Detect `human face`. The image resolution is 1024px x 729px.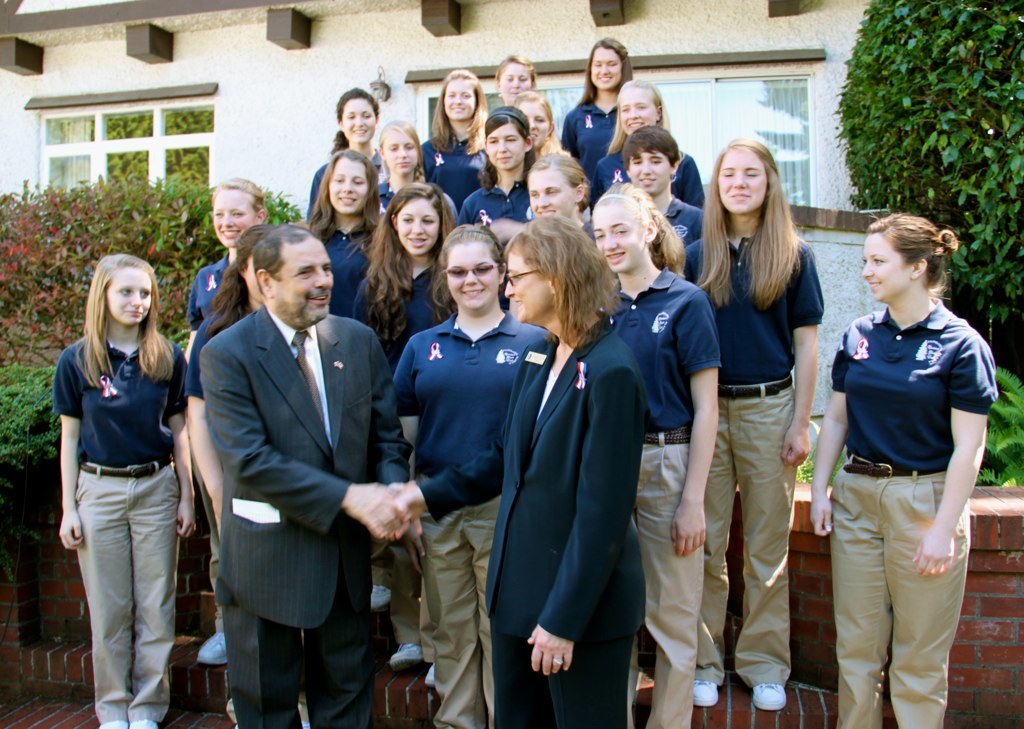
l=594, t=206, r=647, b=274.
